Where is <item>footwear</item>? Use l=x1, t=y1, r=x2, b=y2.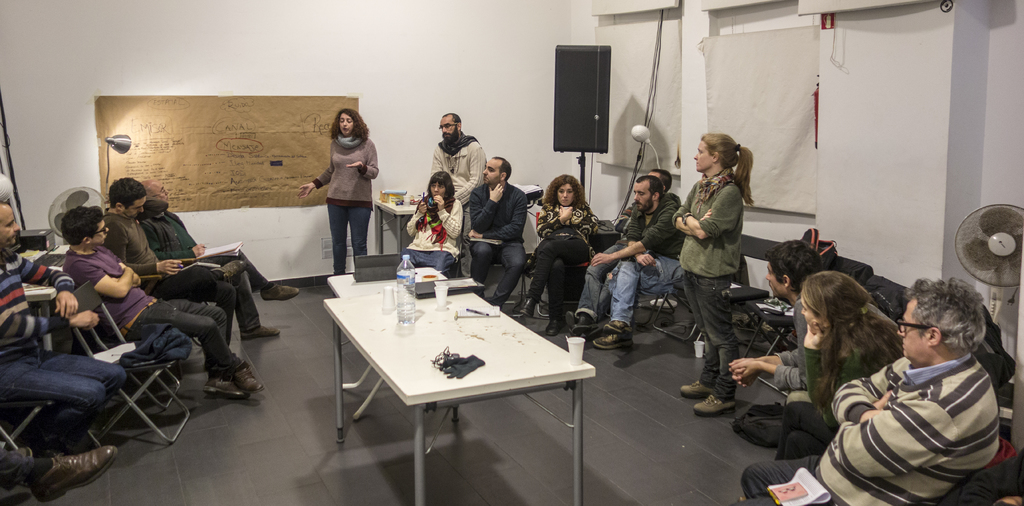
l=261, t=284, r=300, b=304.
